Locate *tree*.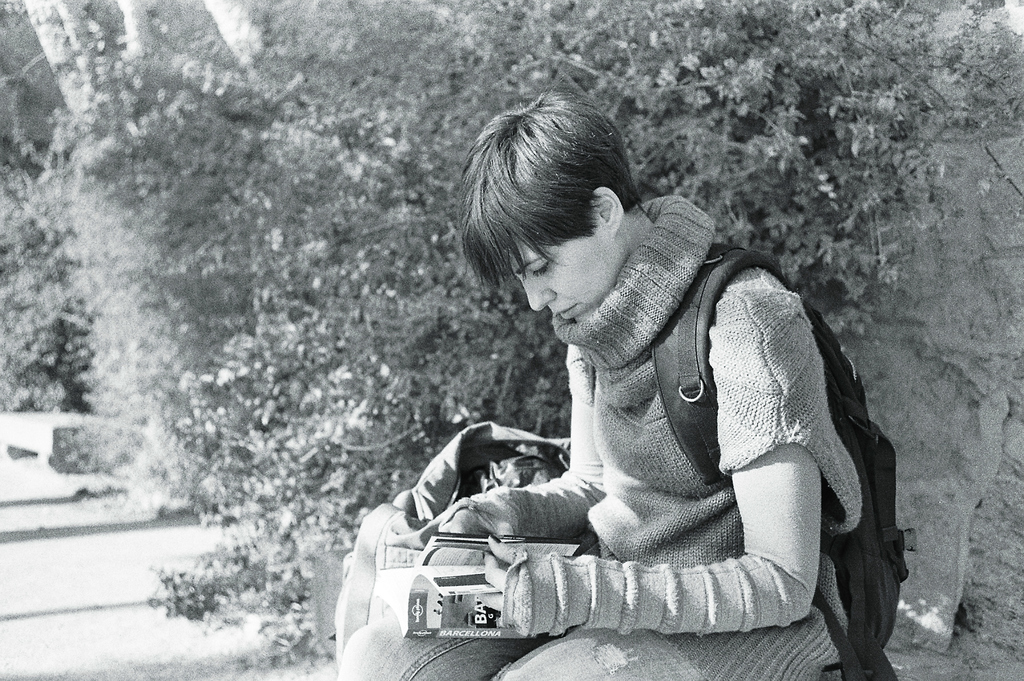
Bounding box: <bbox>199, 0, 270, 70</bbox>.
